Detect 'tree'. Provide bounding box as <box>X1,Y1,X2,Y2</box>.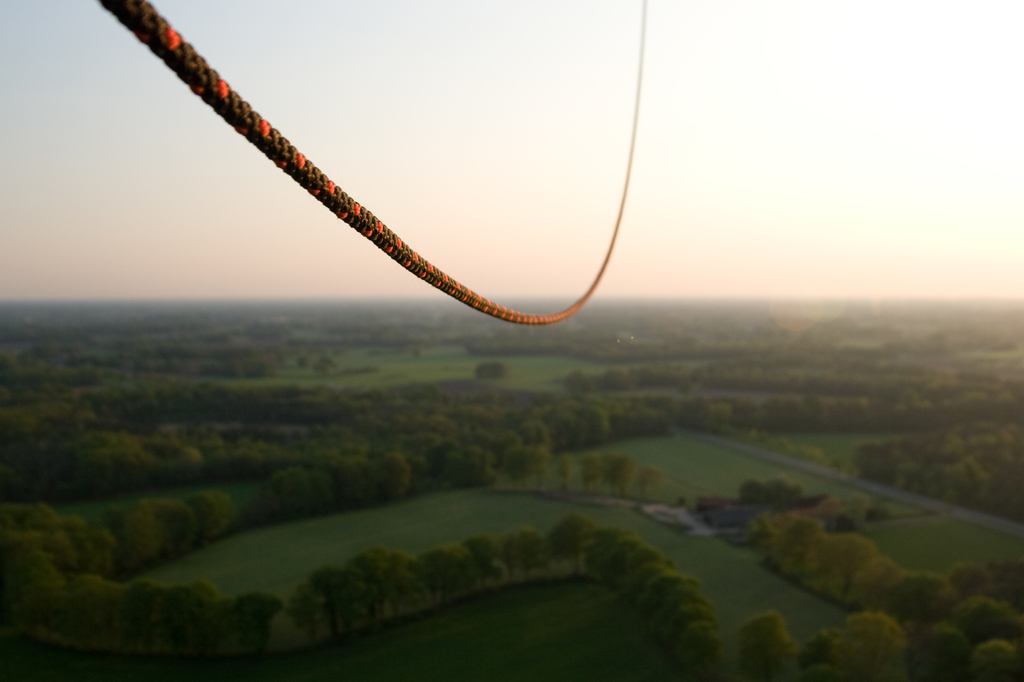
<box>453,442,498,489</box>.
